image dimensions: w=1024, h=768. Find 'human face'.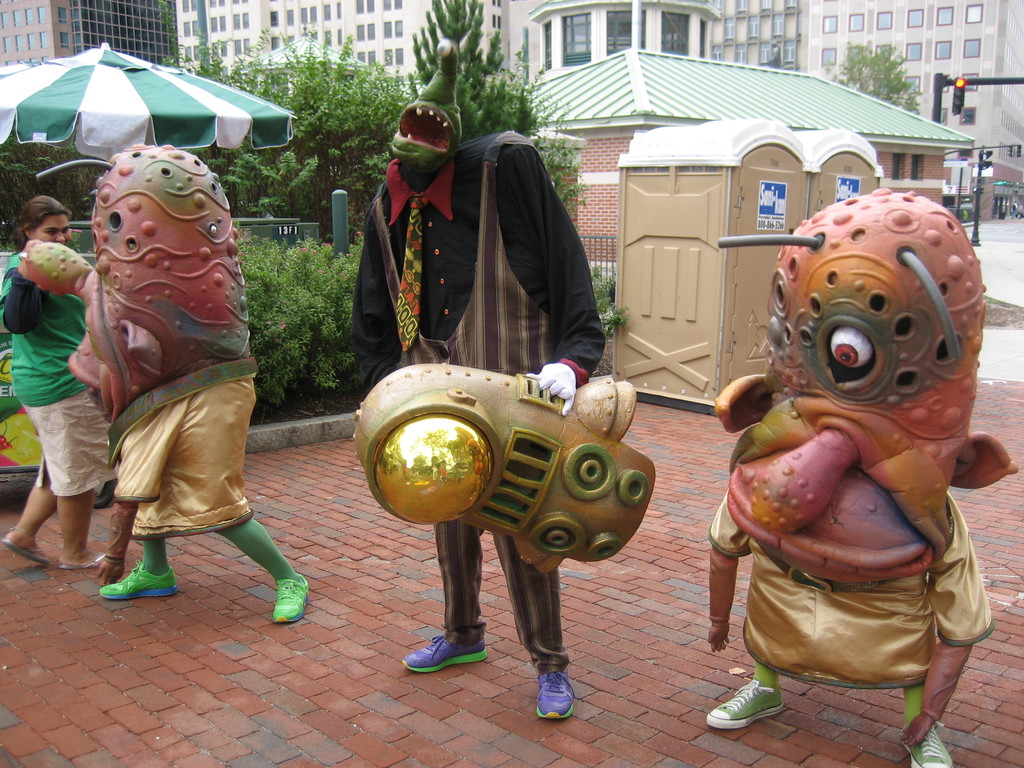
select_region(24, 216, 78, 243).
